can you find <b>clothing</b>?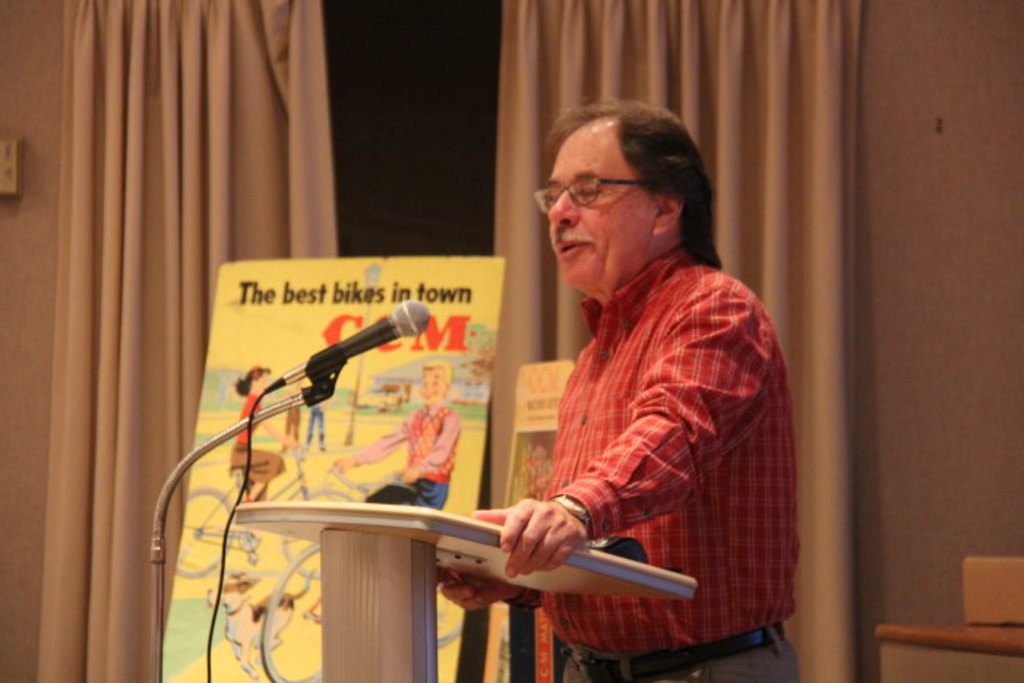
Yes, bounding box: select_region(345, 402, 455, 509).
